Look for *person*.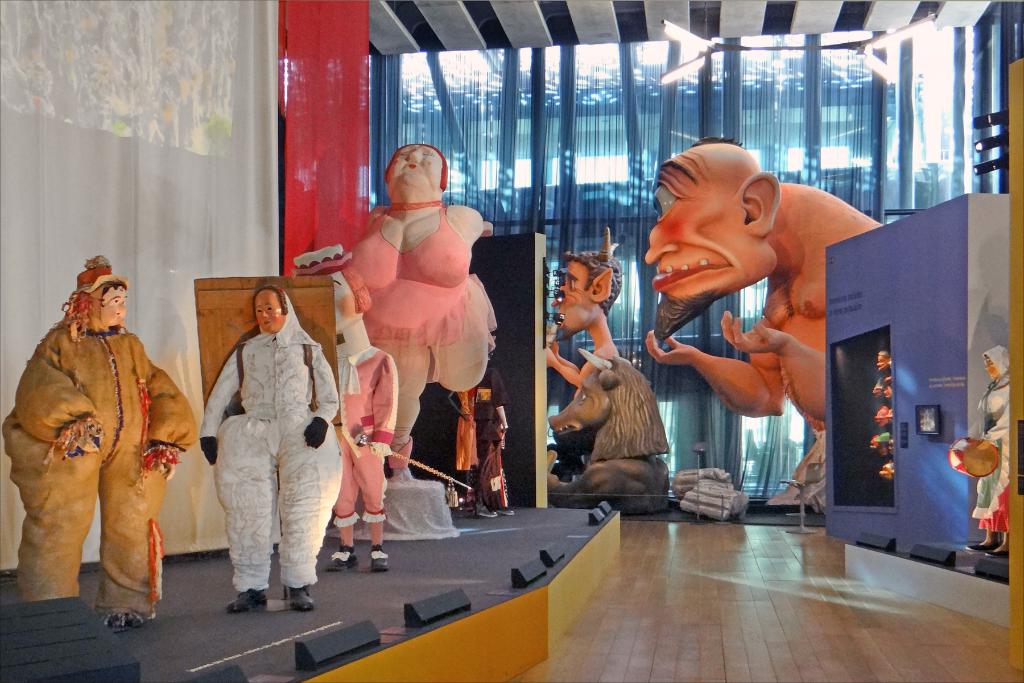
Found: [343,140,500,481].
